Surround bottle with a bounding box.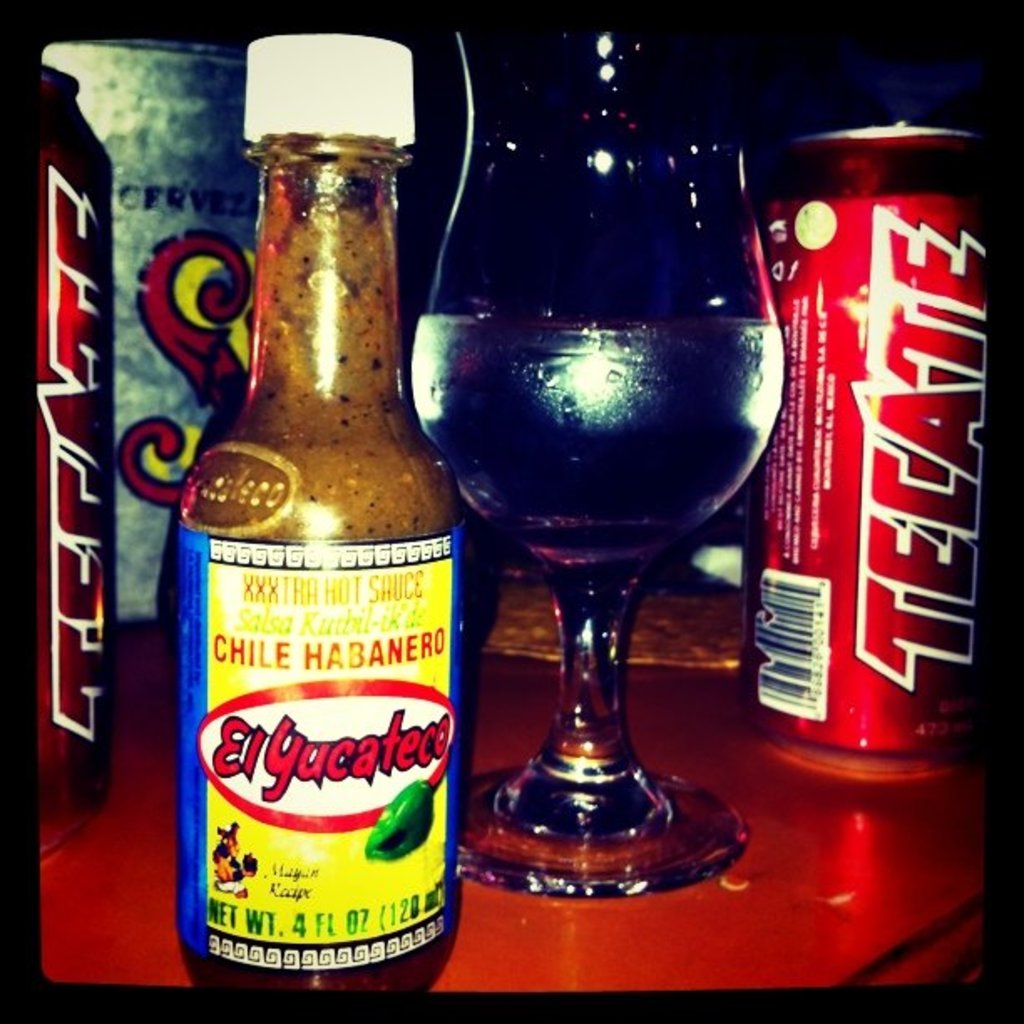
rect(159, 35, 467, 1014).
